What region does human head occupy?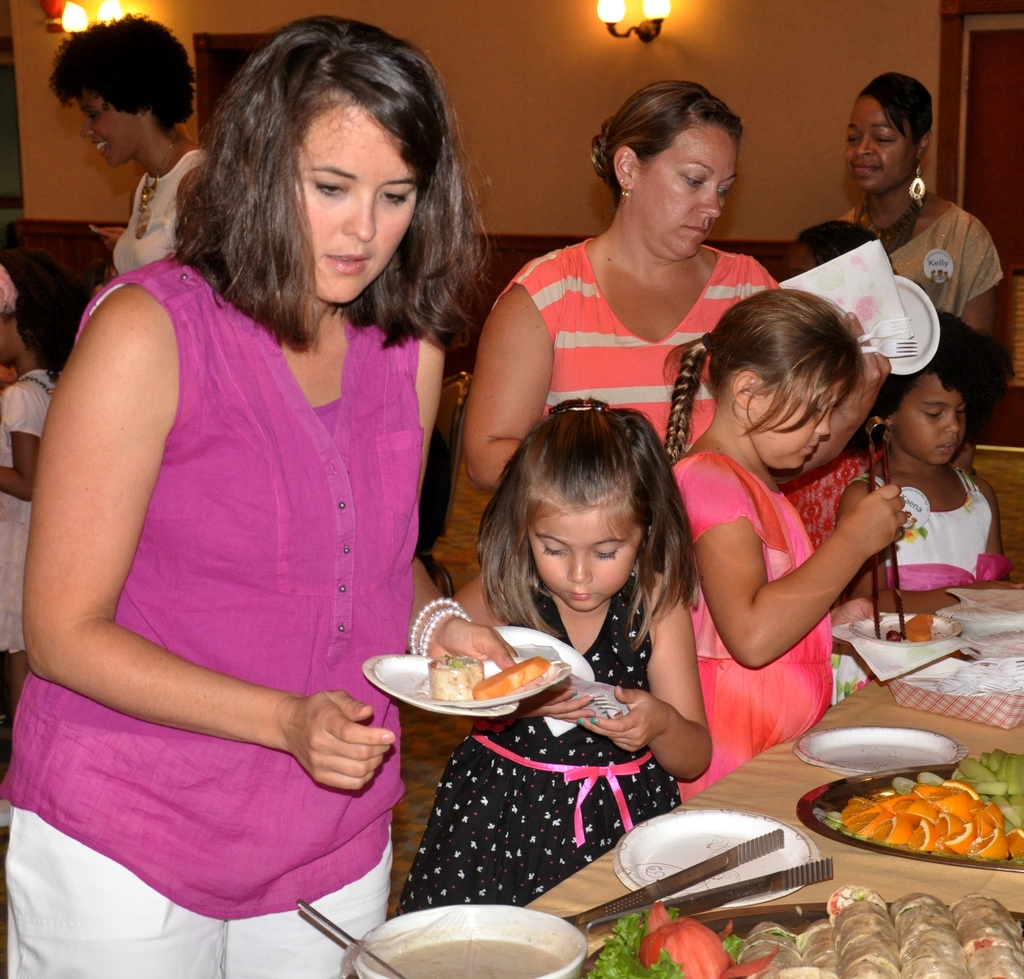
Rect(700, 280, 866, 469).
